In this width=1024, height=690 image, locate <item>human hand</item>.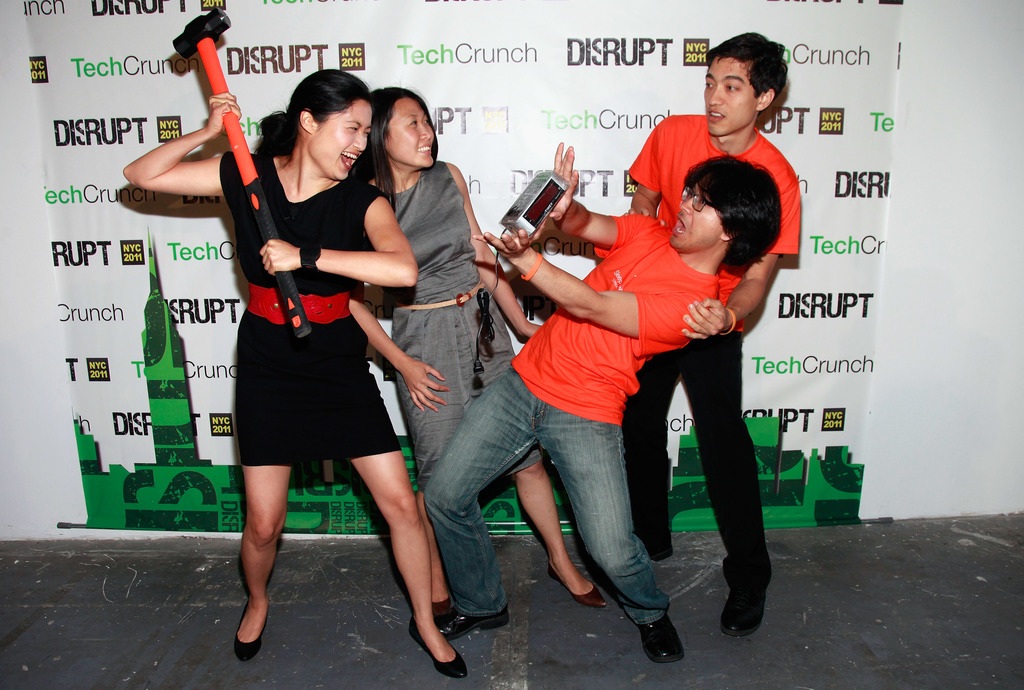
Bounding box: <region>544, 138, 582, 228</region>.
